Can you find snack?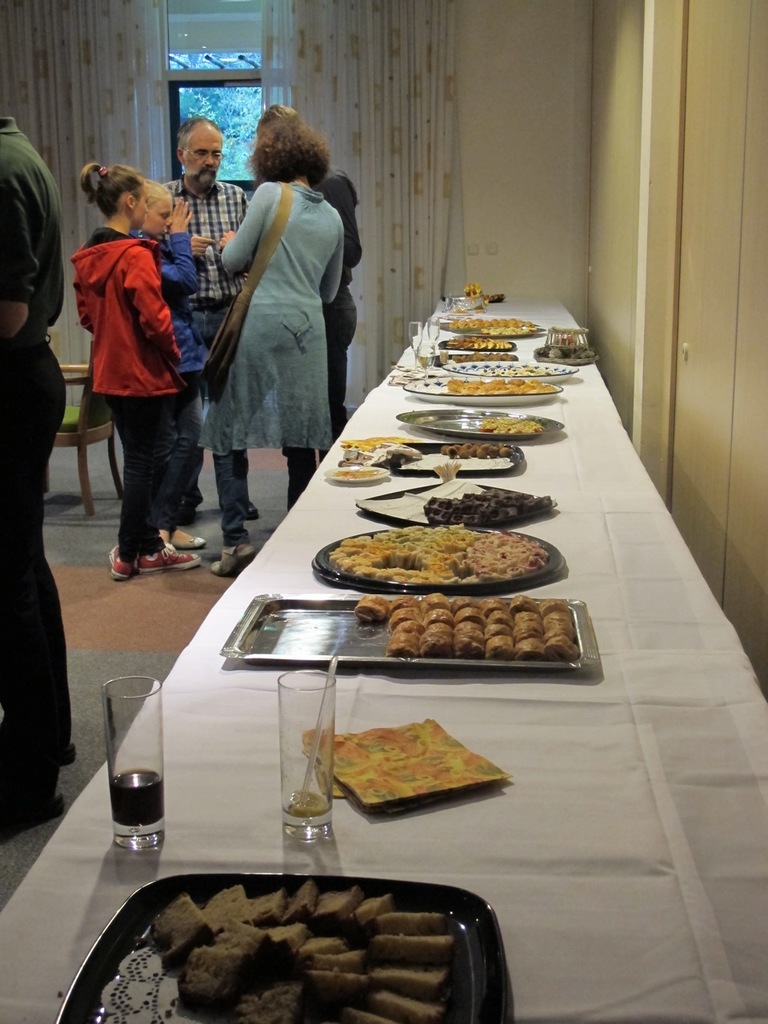
Yes, bounding box: x1=454 y1=609 x2=484 y2=623.
